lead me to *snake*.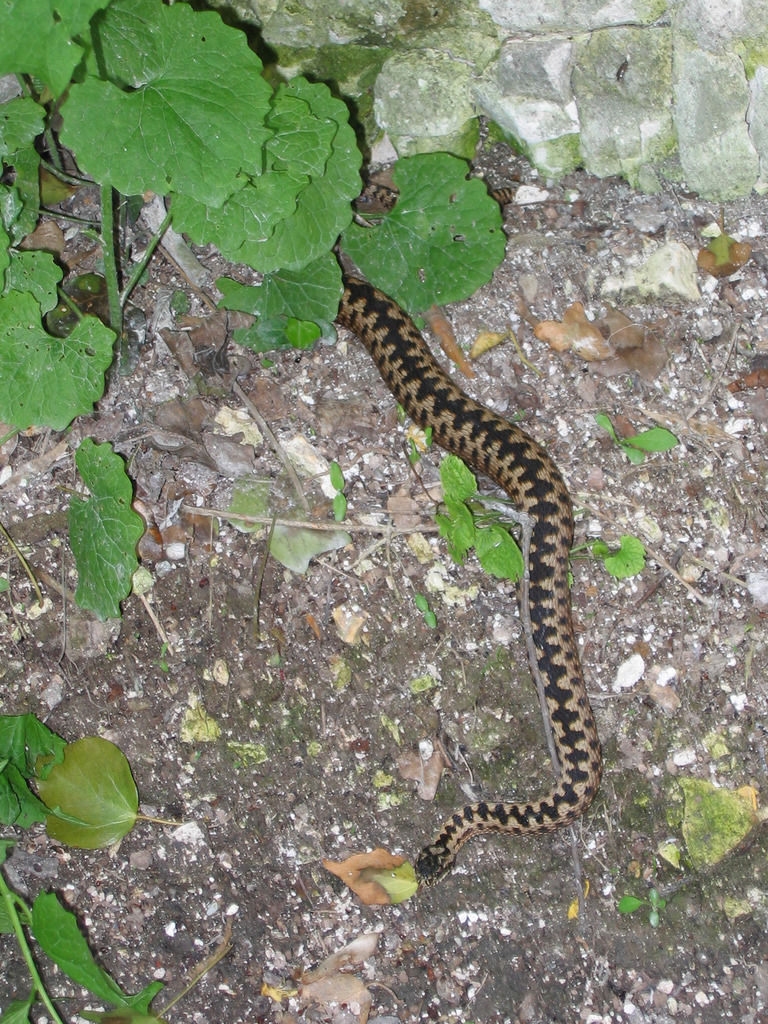
Lead to {"x1": 293, "y1": 270, "x2": 623, "y2": 879}.
